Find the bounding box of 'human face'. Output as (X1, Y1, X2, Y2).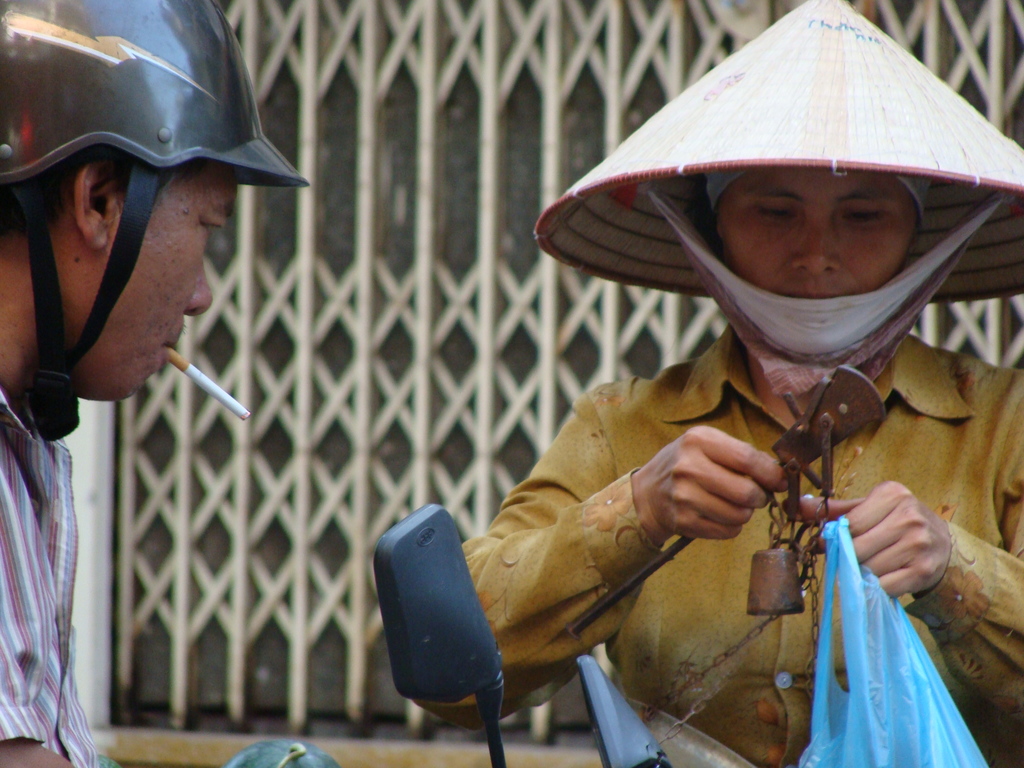
(110, 163, 237, 397).
